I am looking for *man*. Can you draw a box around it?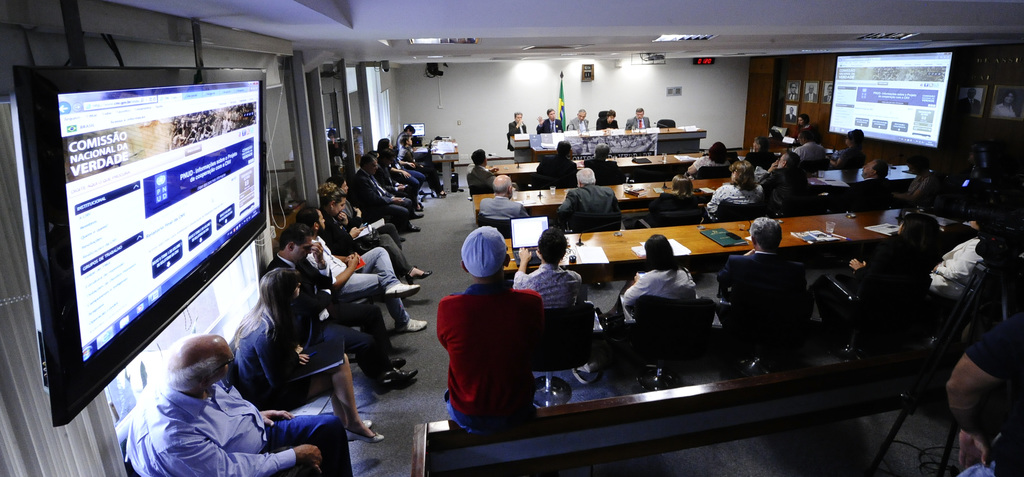
Sure, the bounding box is pyautogui.locateOnScreen(345, 152, 420, 231).
